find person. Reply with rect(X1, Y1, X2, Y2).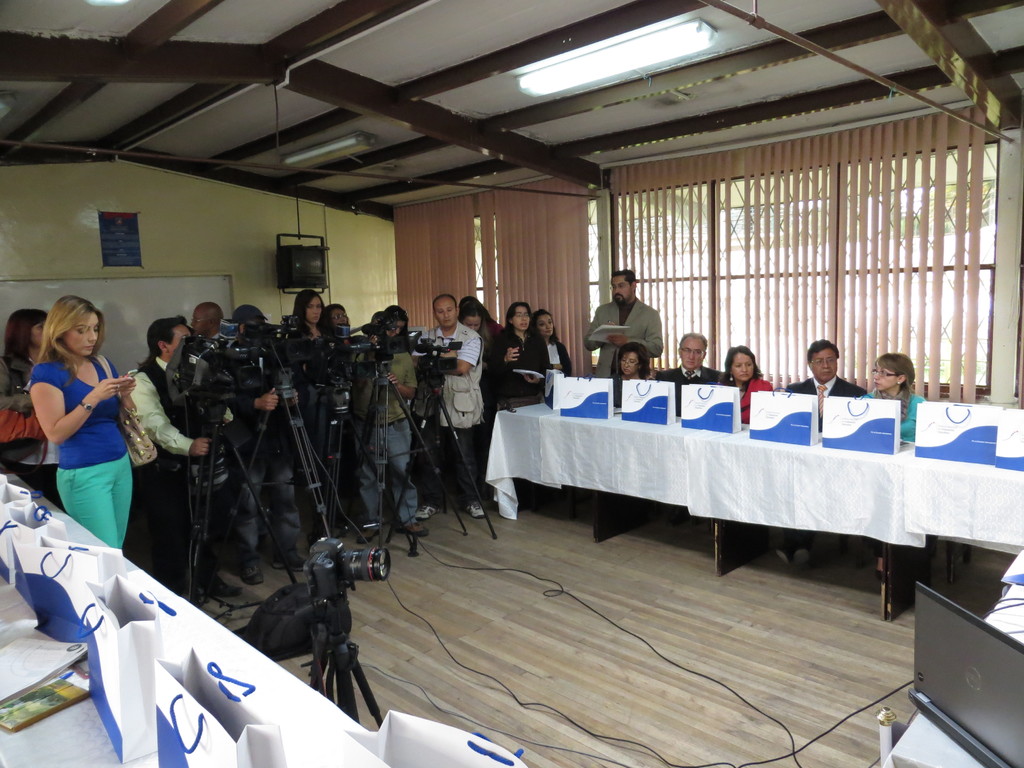
rect(783, 337, 868, 428).
